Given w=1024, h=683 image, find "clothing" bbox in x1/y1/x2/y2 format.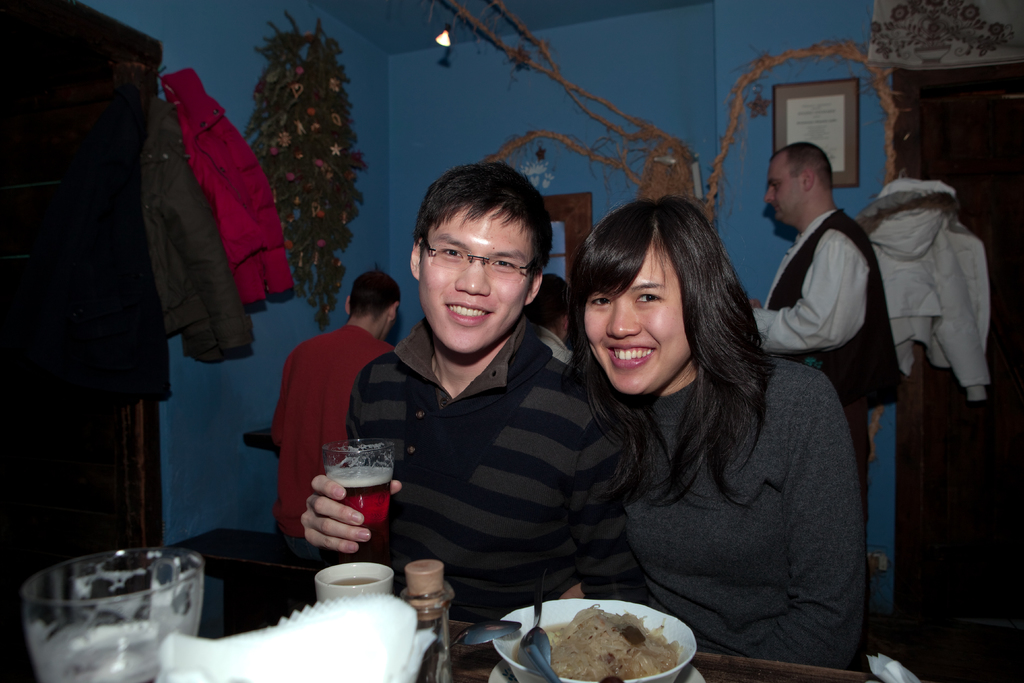
626/354/868/667.
